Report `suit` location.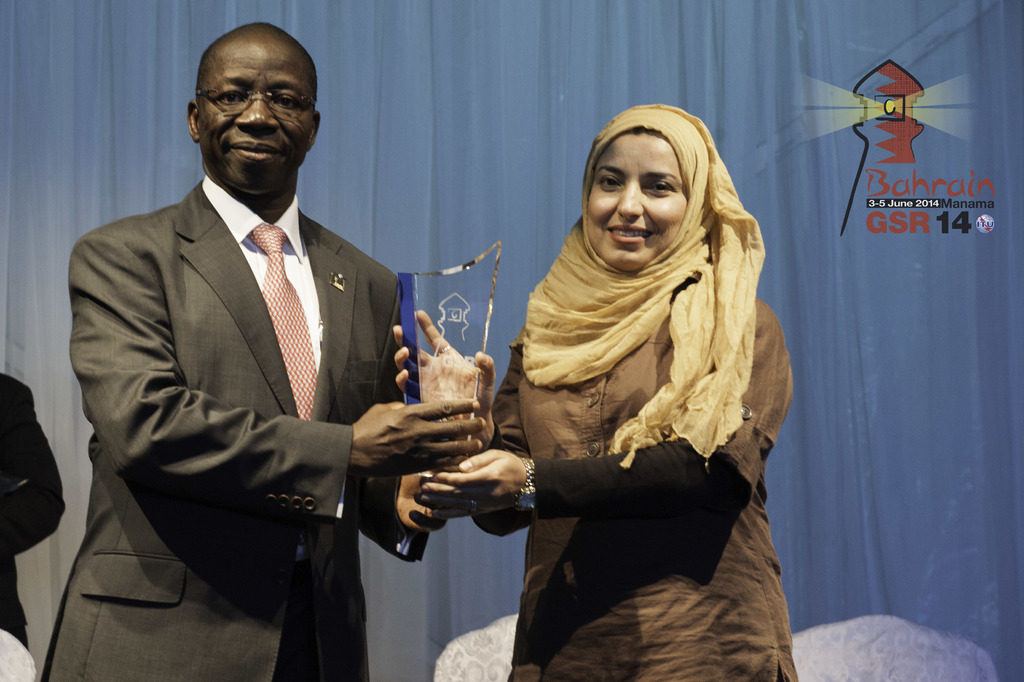
Report: 72,64,434,656.
